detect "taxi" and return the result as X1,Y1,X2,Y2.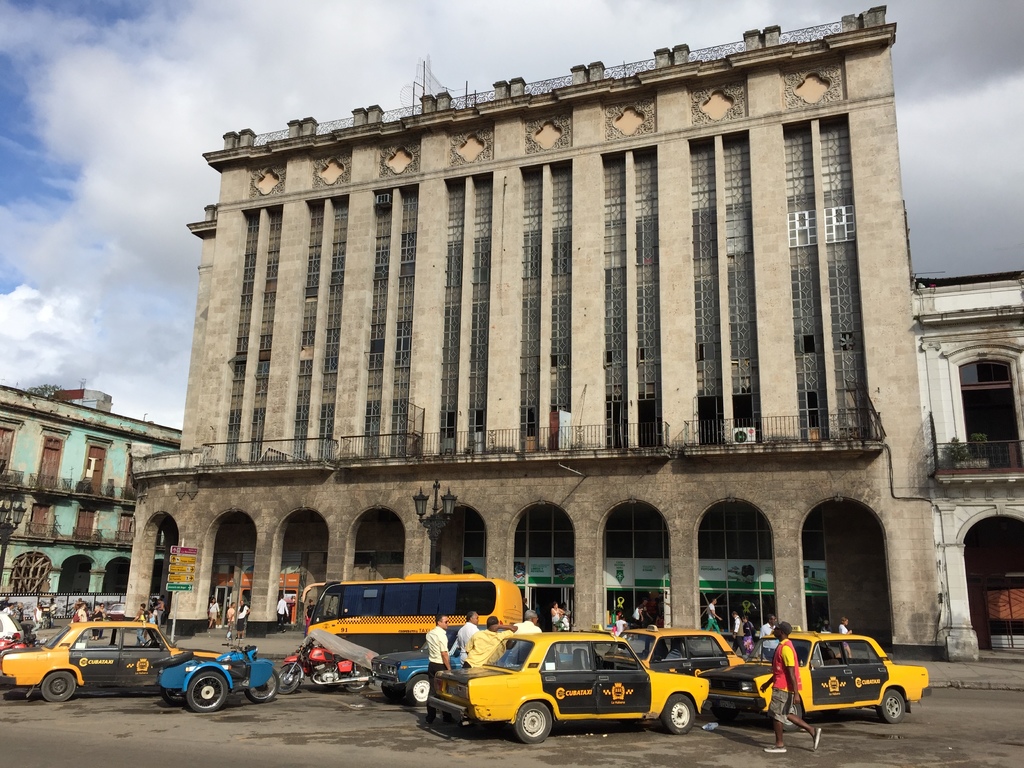
0,614,221,704.
